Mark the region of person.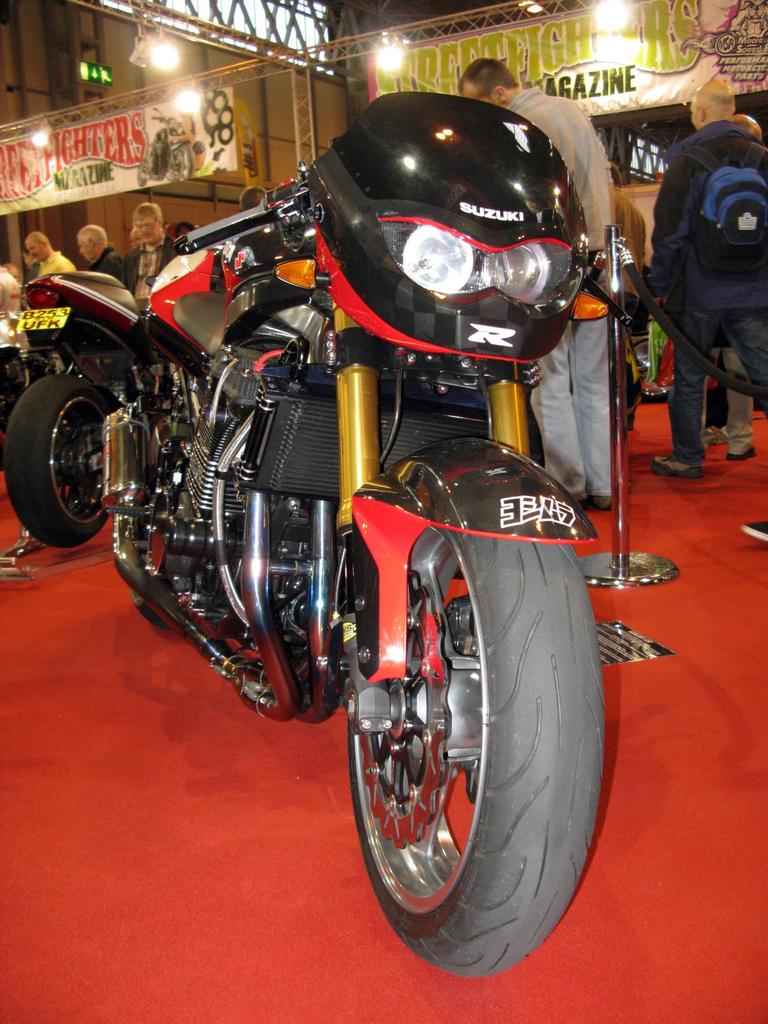
Region: bbox=(640, 76, 767, 476).
